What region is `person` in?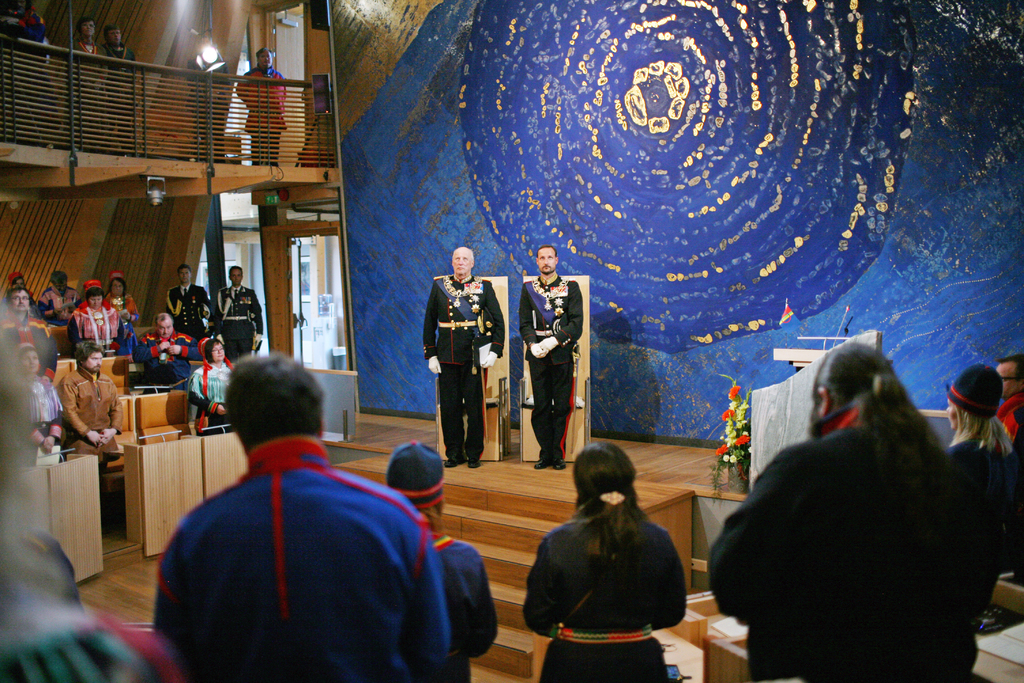
bbox=(213, 267, 260, 364).
